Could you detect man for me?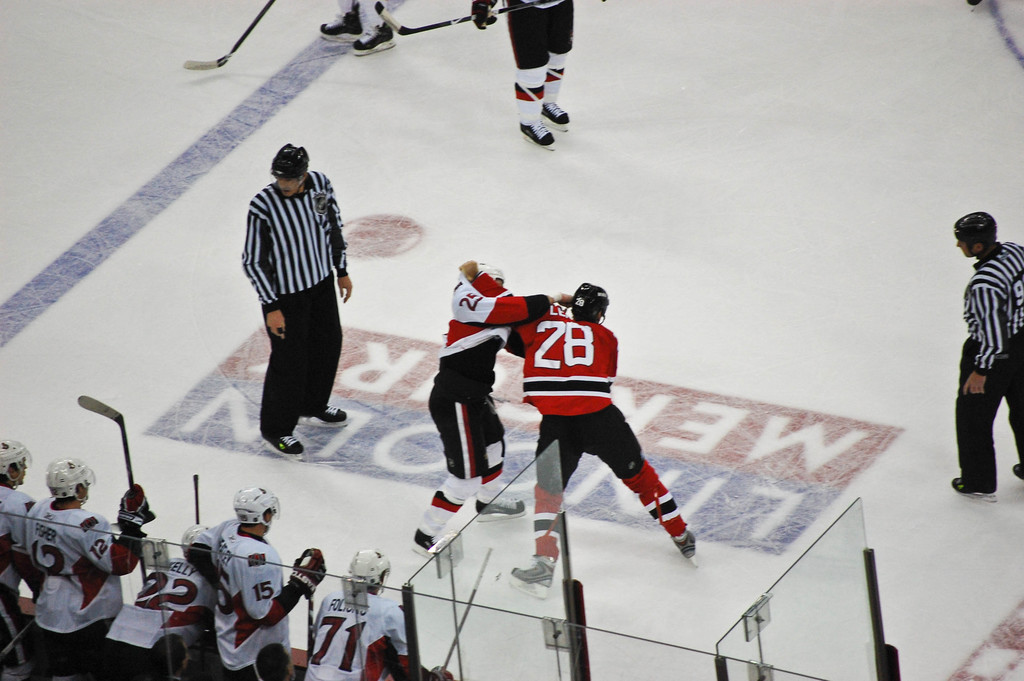
Detection result: {"x1": 0, "y1": 434, "x2": 37, "y2": 680}.
